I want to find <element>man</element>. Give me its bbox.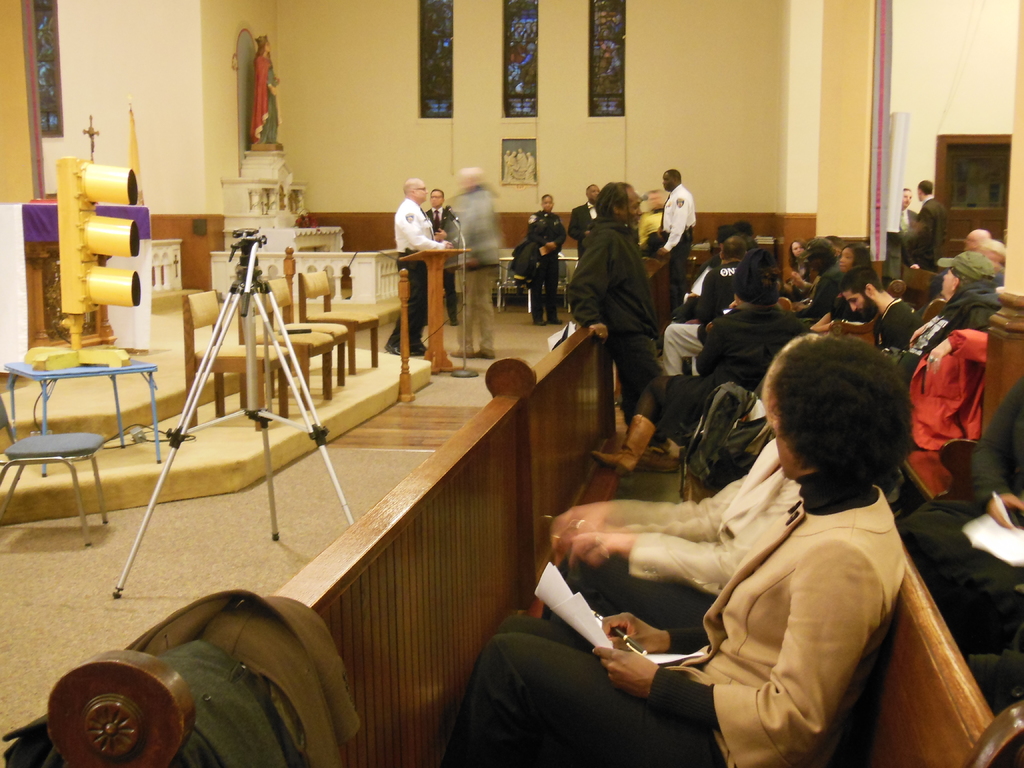
[915,180,948,271].
